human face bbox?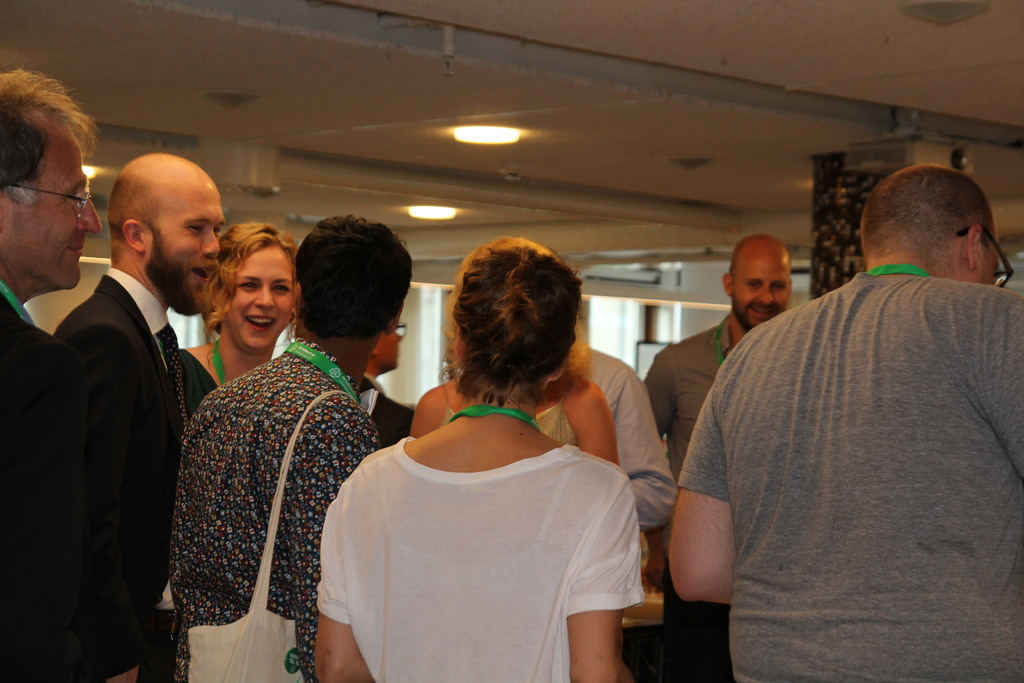
detection(20, 129, 103, 298)
